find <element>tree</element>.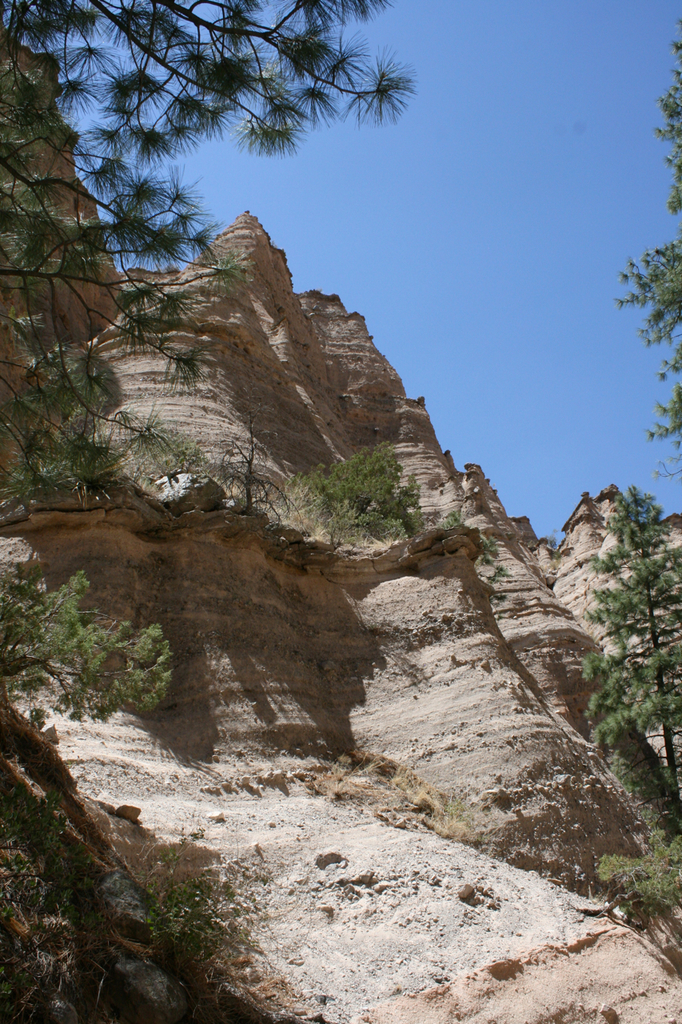
[left=306, top=436, right=397, bottom=533].
